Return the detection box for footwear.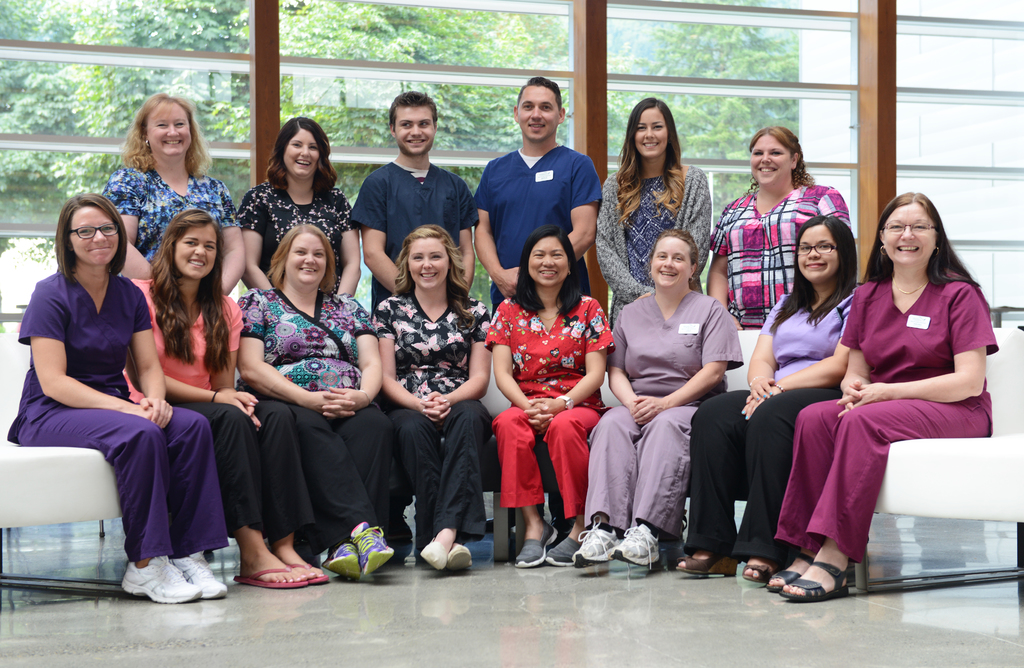
[514, 520, 559, 567].
